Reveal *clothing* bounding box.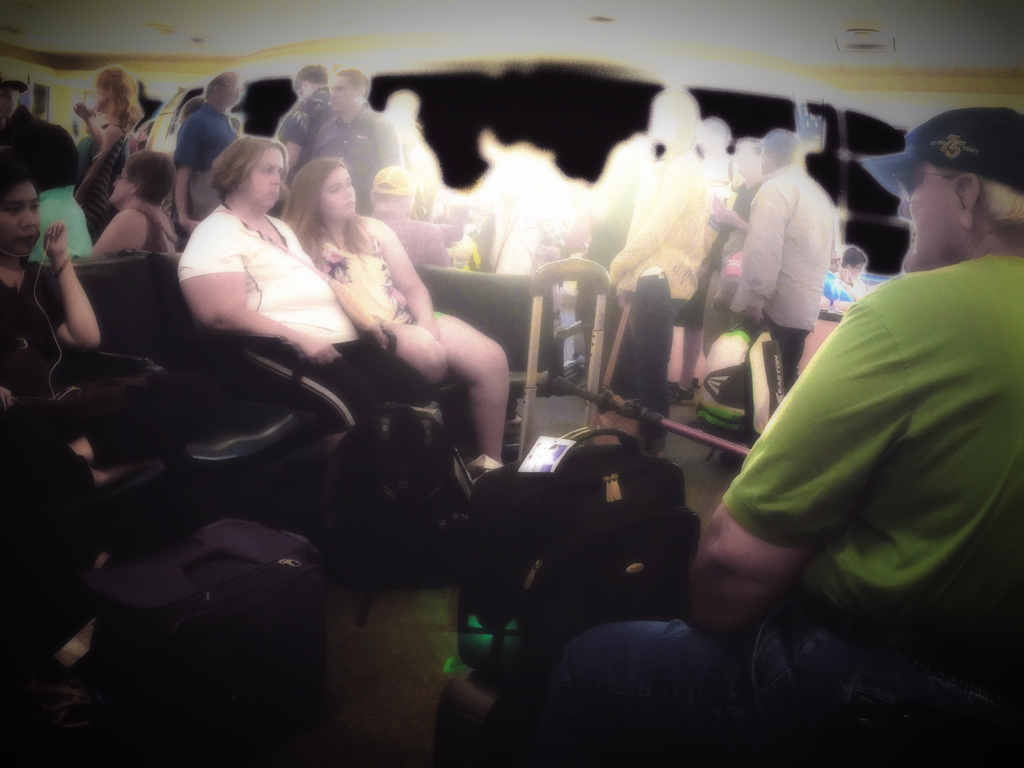
Revealed: 181 204 439 532.
